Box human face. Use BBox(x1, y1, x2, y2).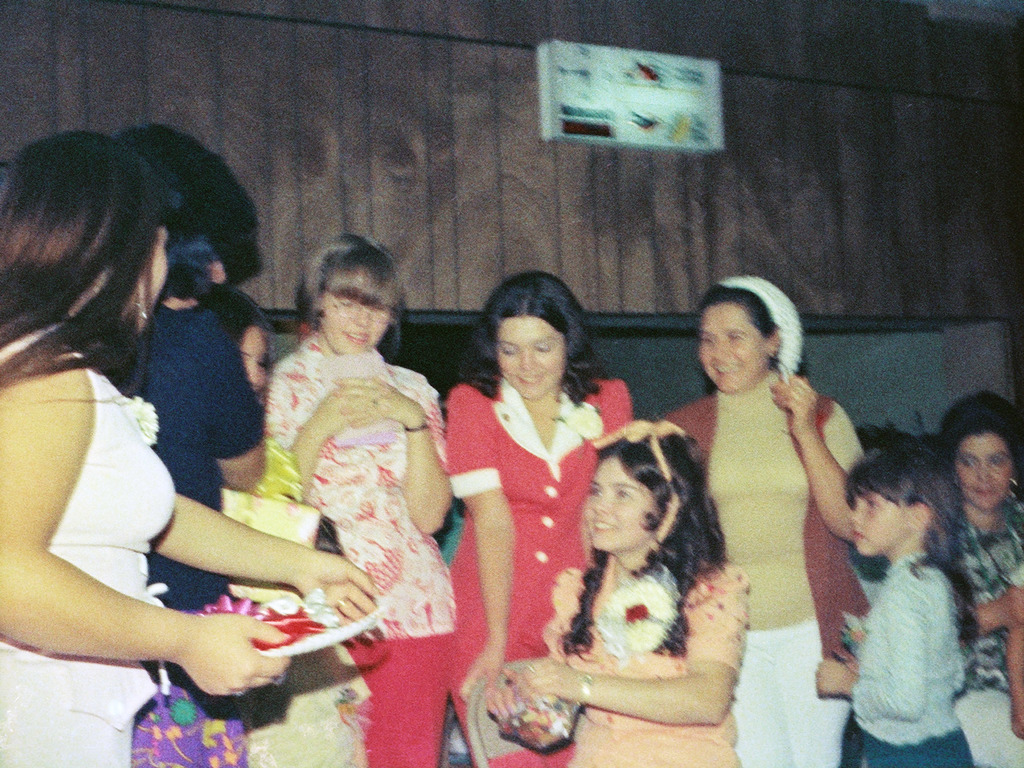
BBox(497, 315, 566, 401).
